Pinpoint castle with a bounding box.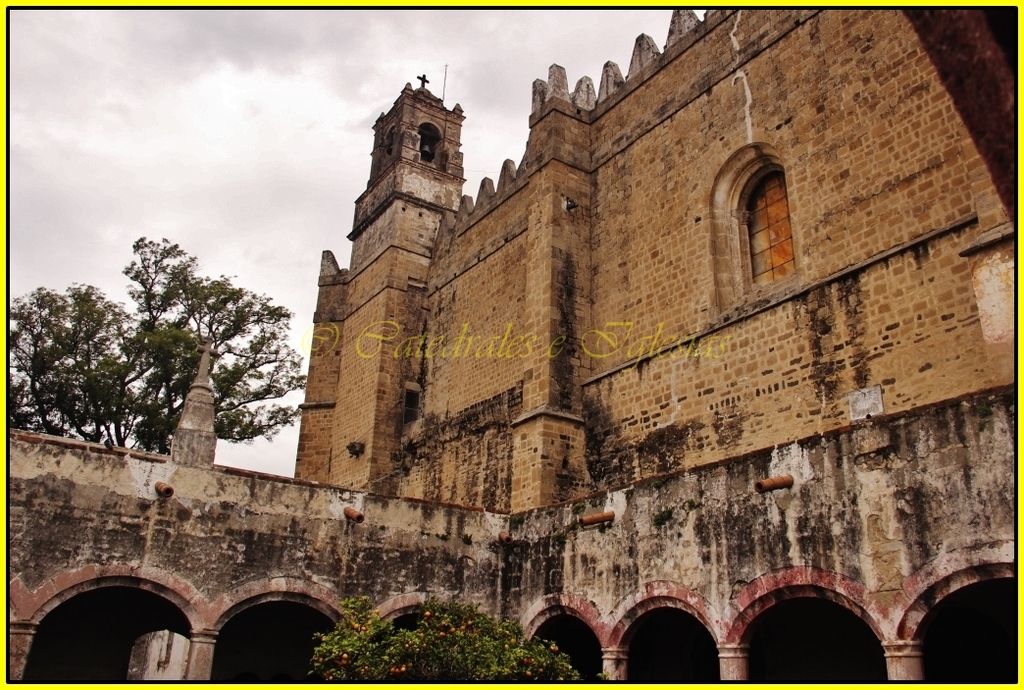
Rect(9, 4, 1014, 685).
